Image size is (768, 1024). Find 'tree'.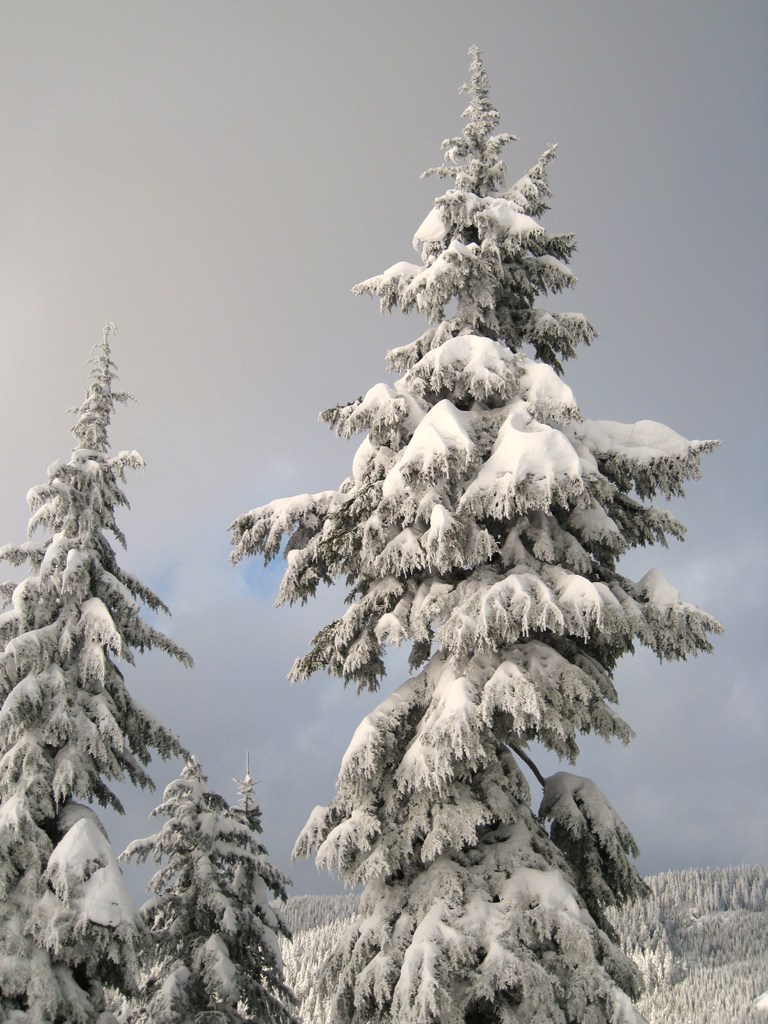
115/744/305/1023.
